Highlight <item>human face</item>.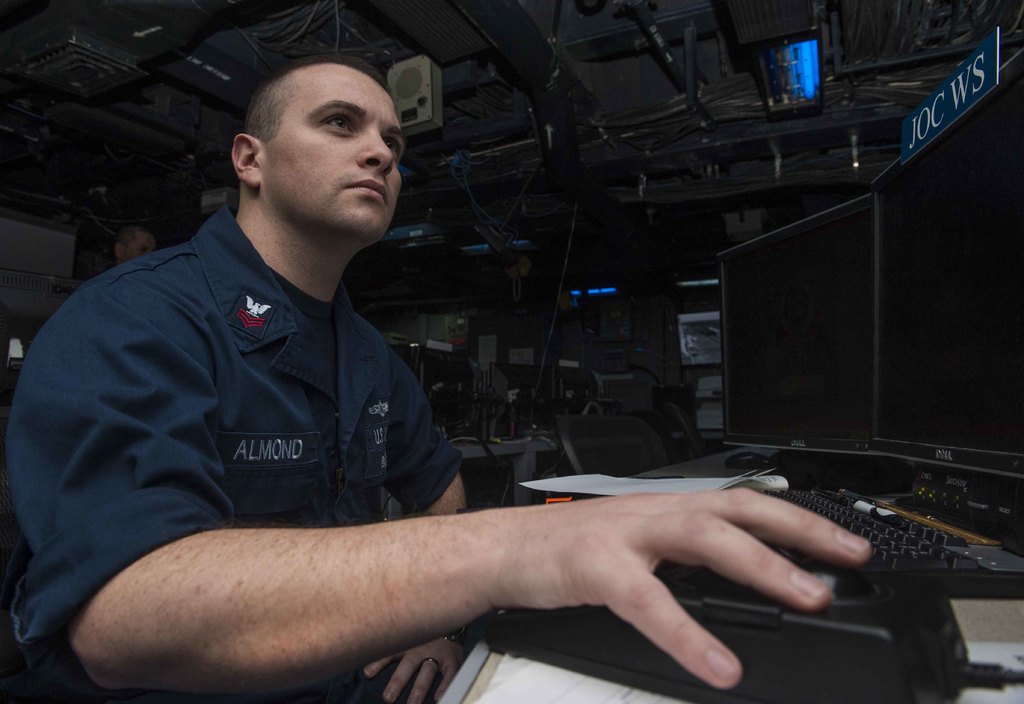
Highlighted region: Rect(271, 61, 410, 233).
